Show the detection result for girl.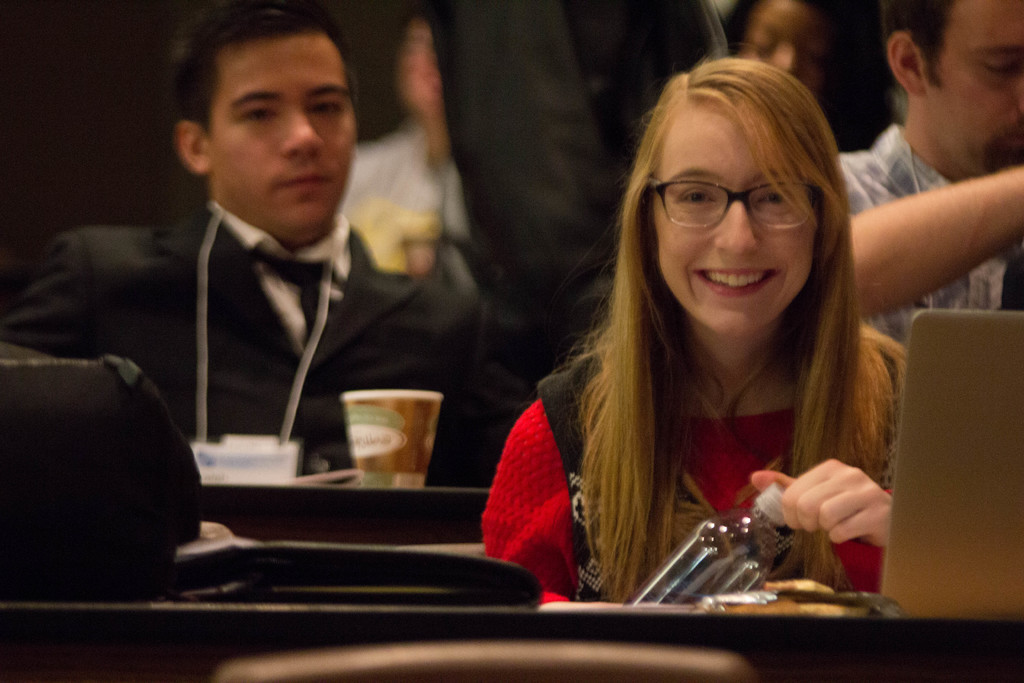
left=481, top=58, right=909, bottom=593.
